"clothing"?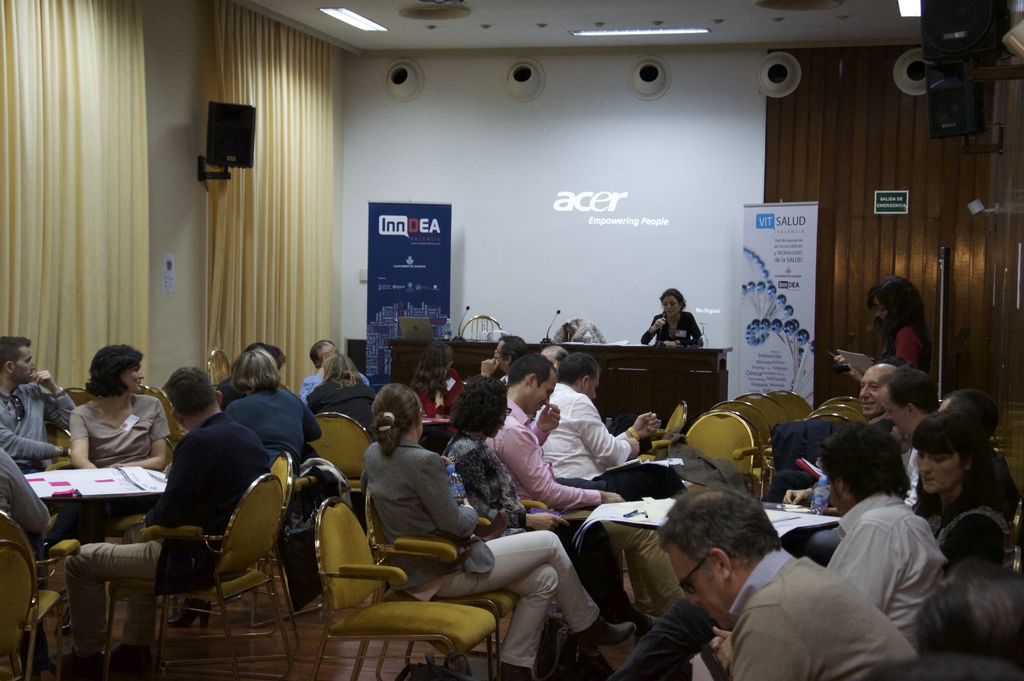
<box>829,502,974,639</box>
